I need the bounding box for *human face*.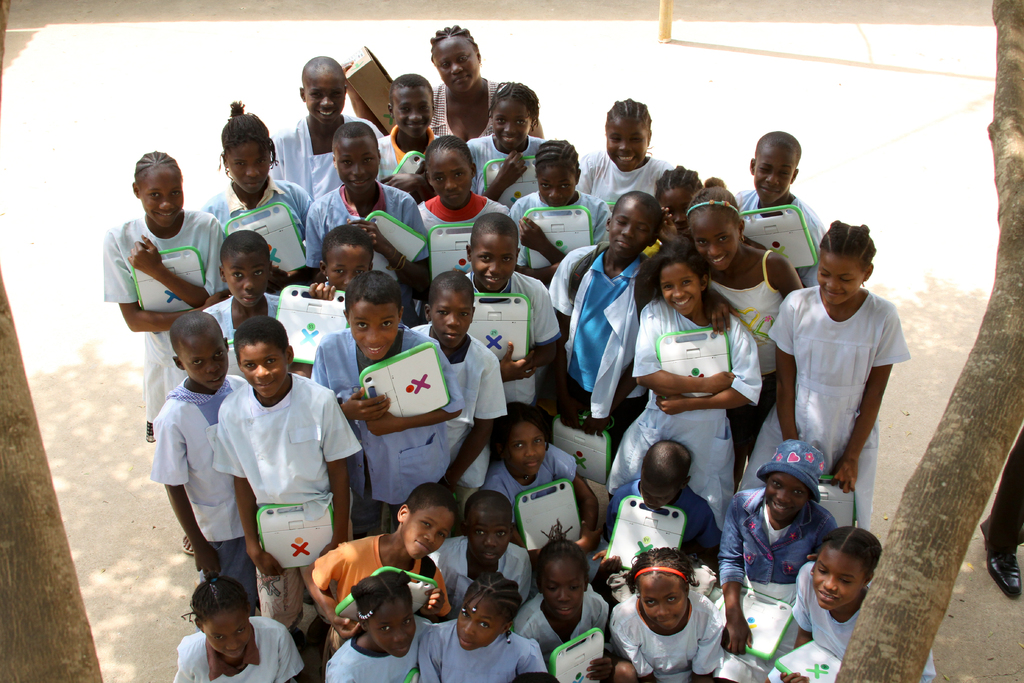
Here it is: detection(657, 259, 701, 315).
